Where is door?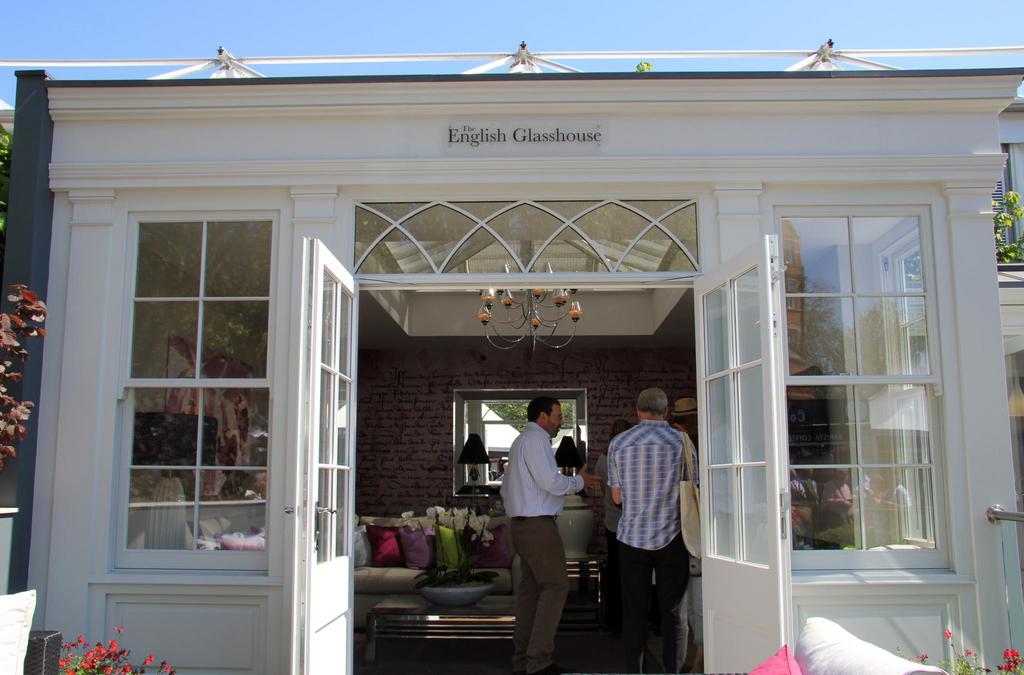
692,233,796,674.
